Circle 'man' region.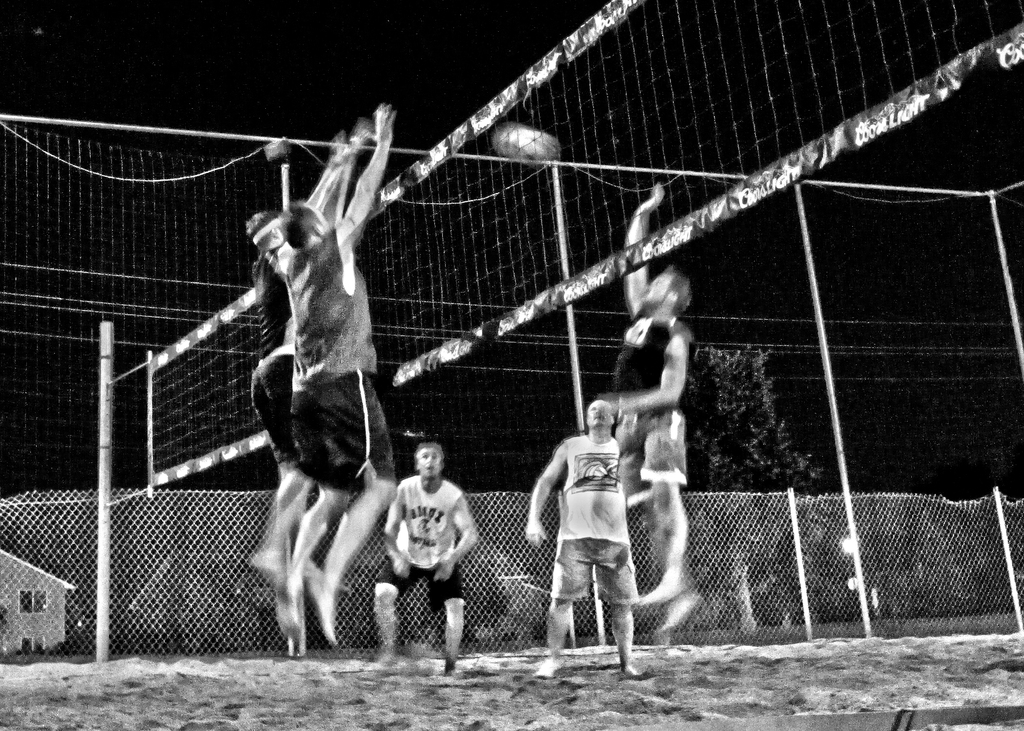
Region: [left=250, top=118, right=363, bottom=638].
